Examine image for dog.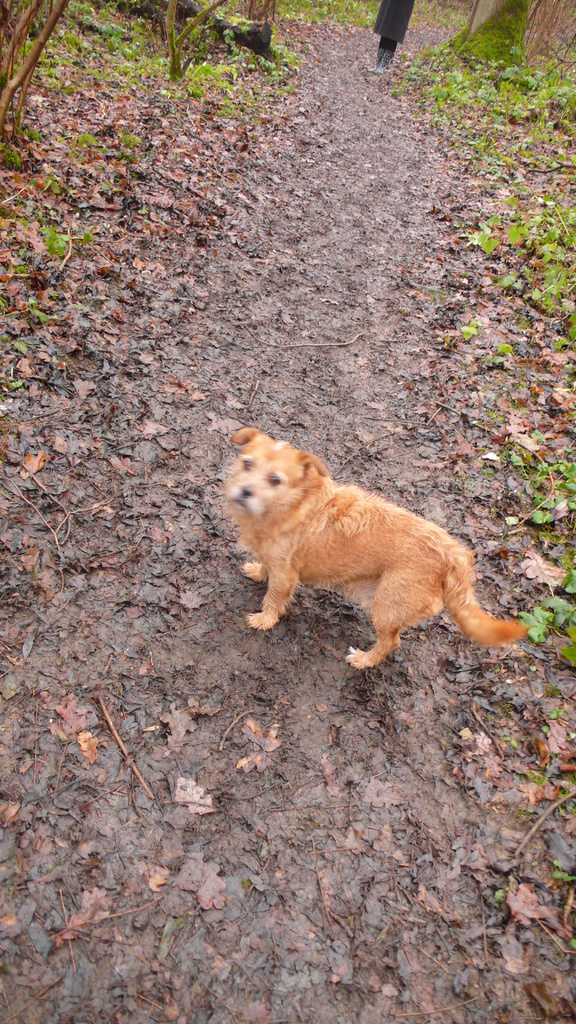
Examination result: (left=219, top=426, right=531, bottom=671).
